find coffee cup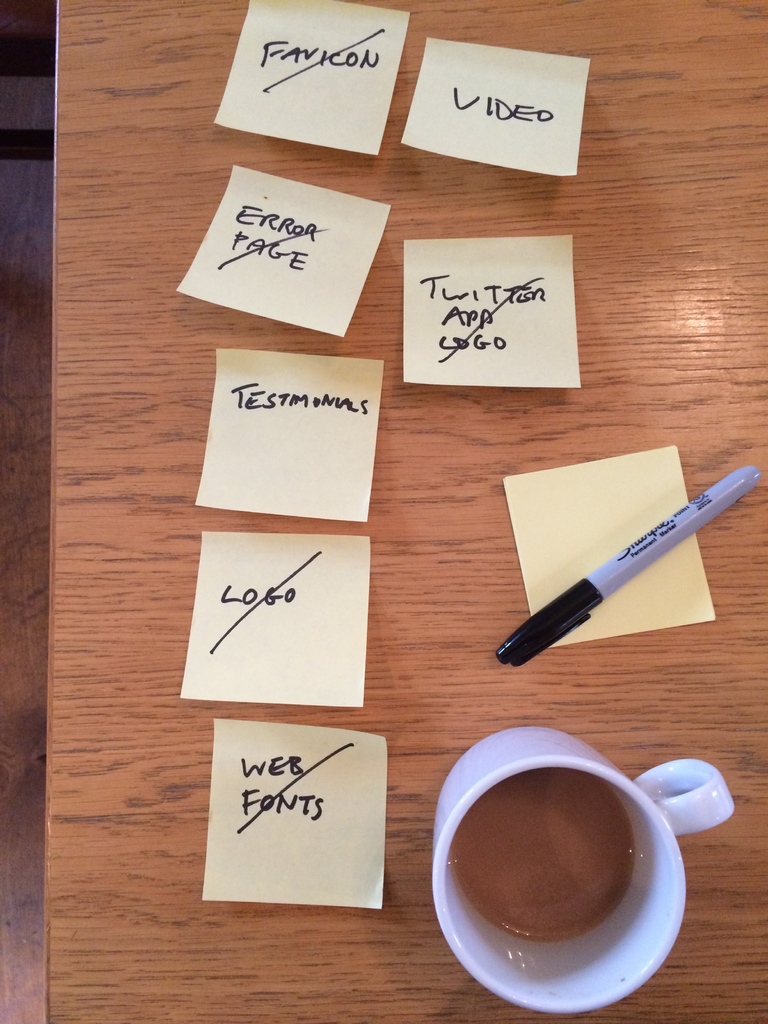
{"left": 429, "top": 723, "right": 737, "bottom": 1017}
